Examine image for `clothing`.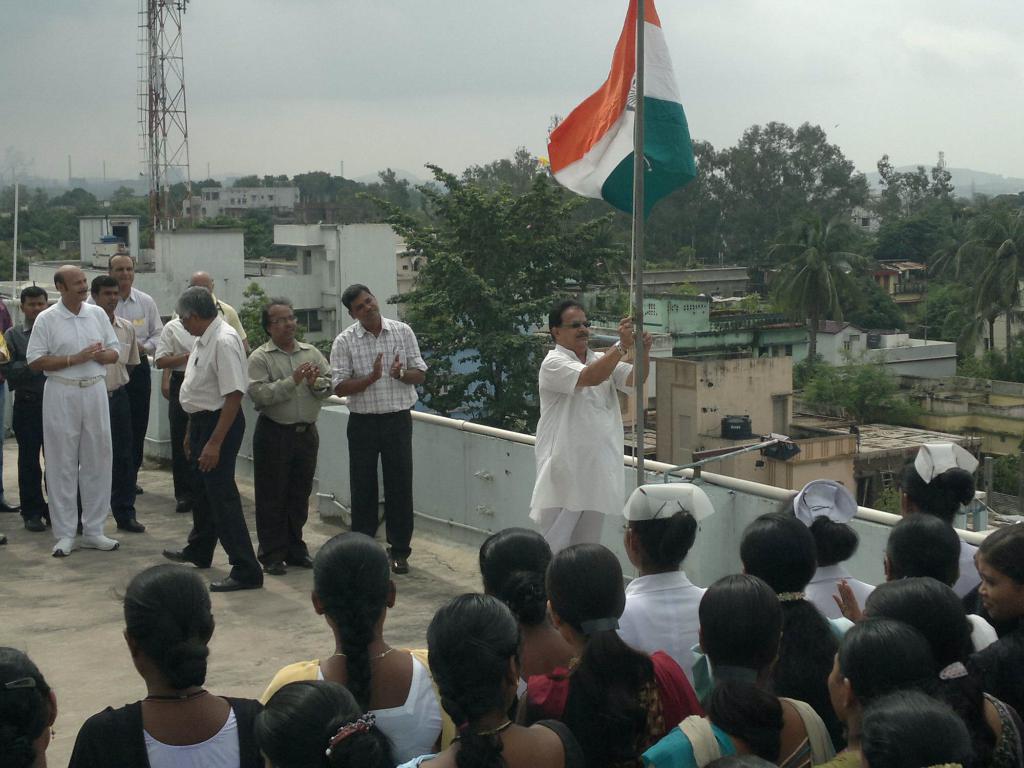
Examination result: box=[0, 314, 49, 518].
